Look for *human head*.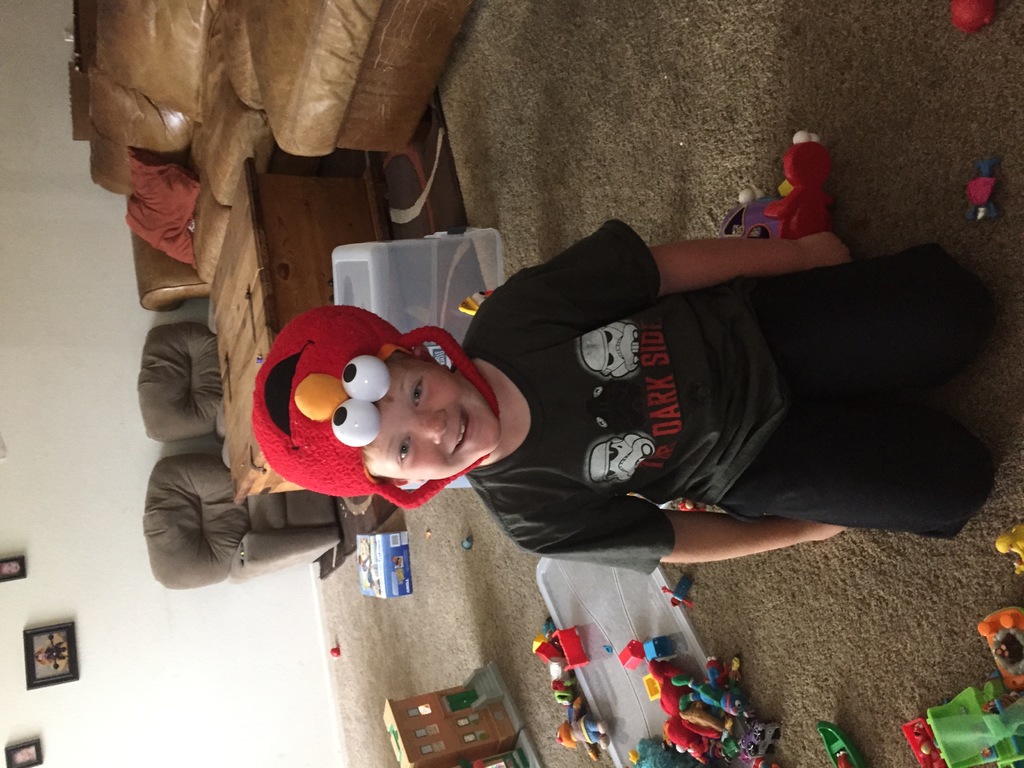
Found: x1=300 y1=319 x2=499 y2=500.
